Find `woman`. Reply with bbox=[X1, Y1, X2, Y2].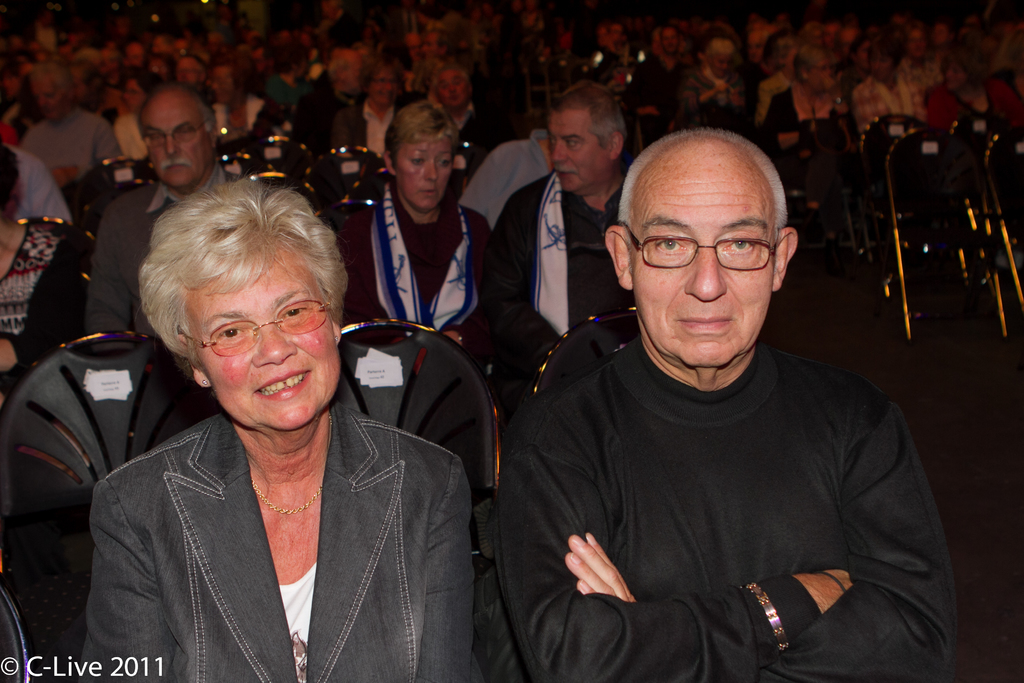
bbox=[0, 139, 87, 379].
